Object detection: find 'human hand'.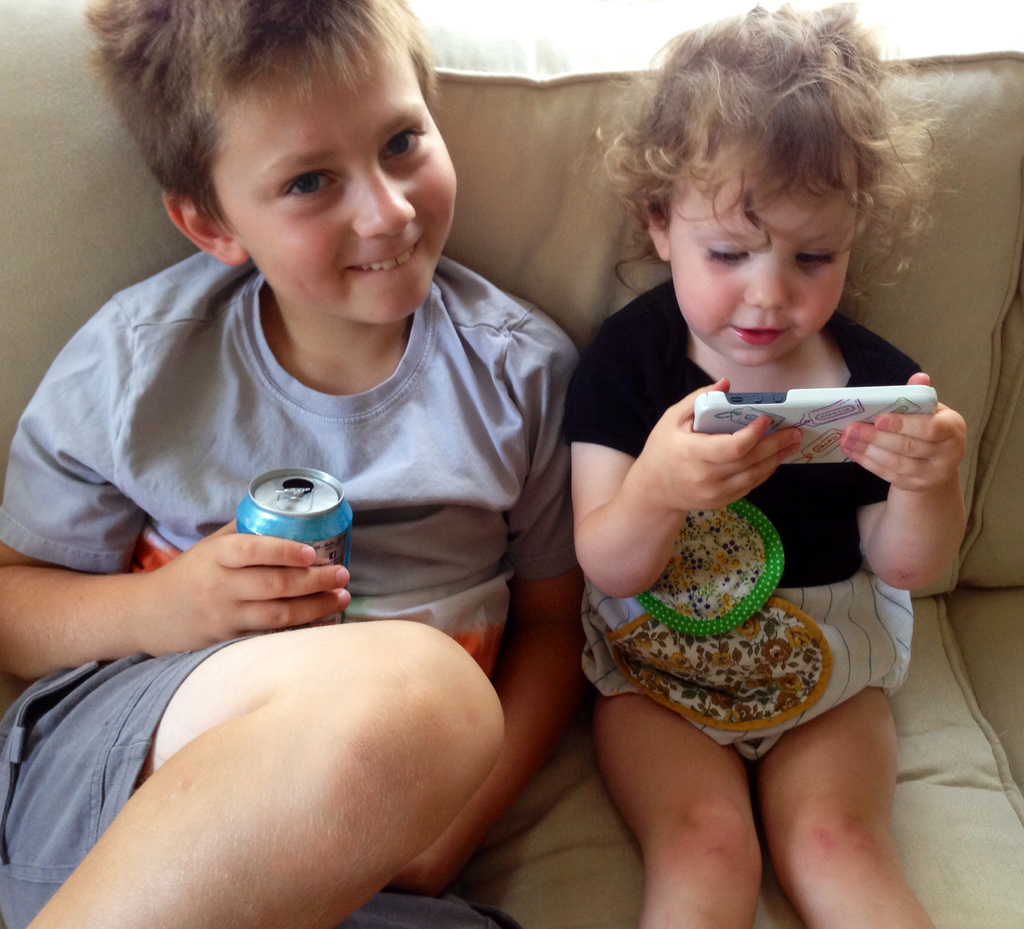
region(88, 523, 372, 655).
